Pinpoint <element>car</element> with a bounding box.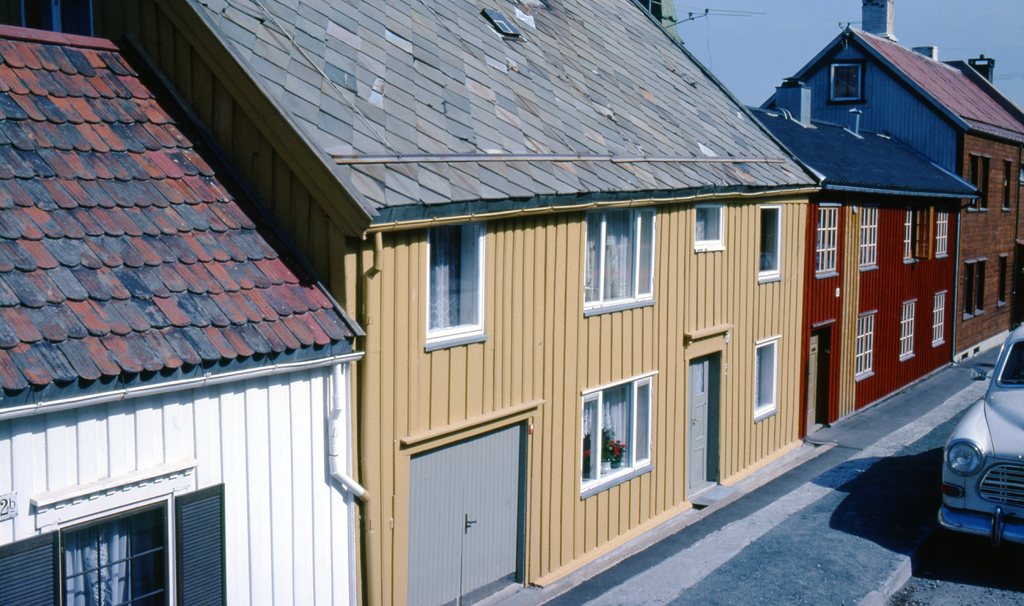
[left=938, top=327, right=1023, bottom=541].
